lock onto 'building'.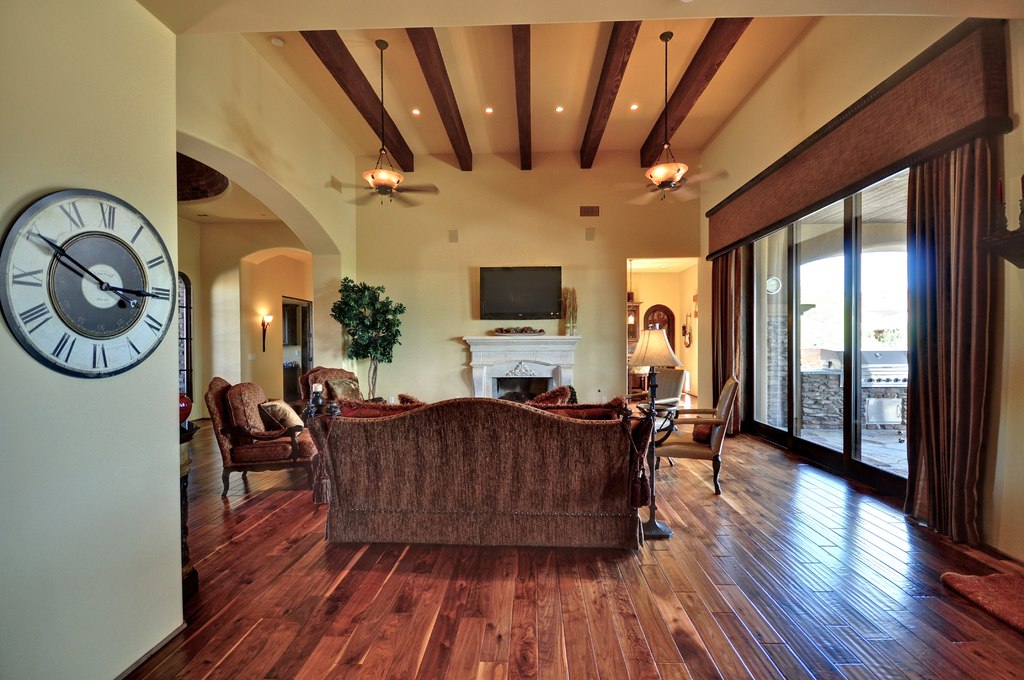
Locked: select_region(0, 0, 1023, 679).
